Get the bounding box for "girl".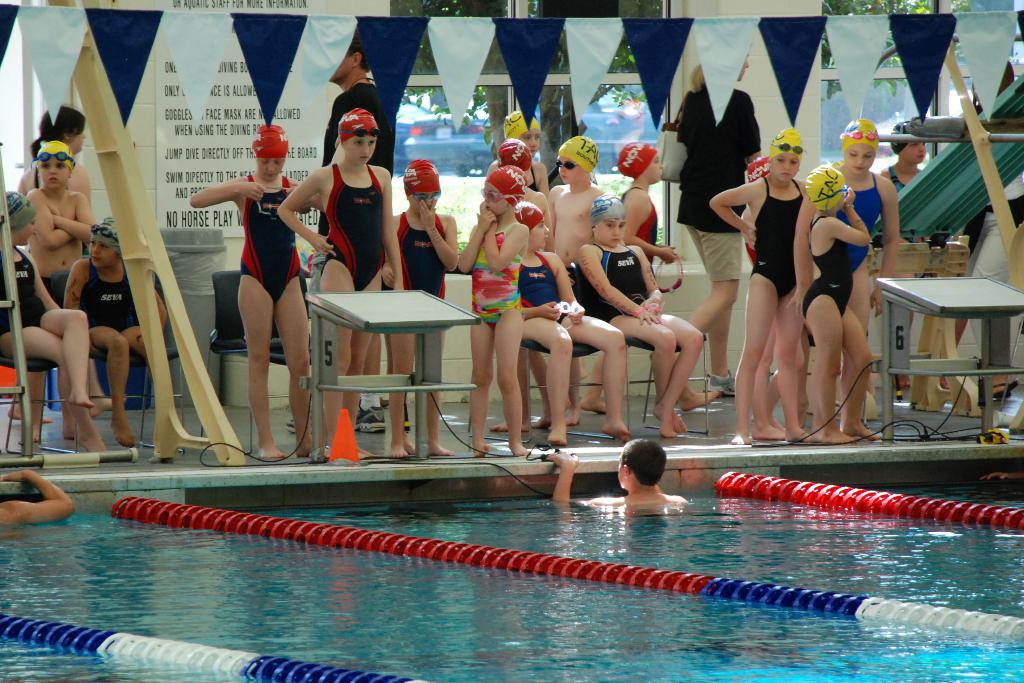
(left=799, top=162, right=871, bottom=443).
